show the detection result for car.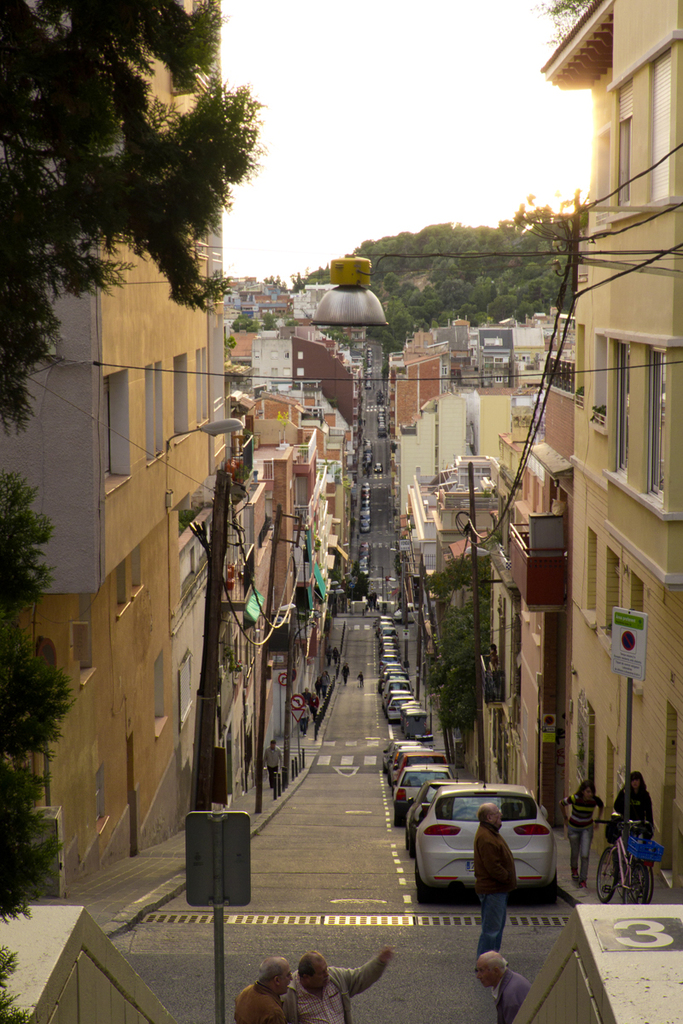
371,459,384,475.
